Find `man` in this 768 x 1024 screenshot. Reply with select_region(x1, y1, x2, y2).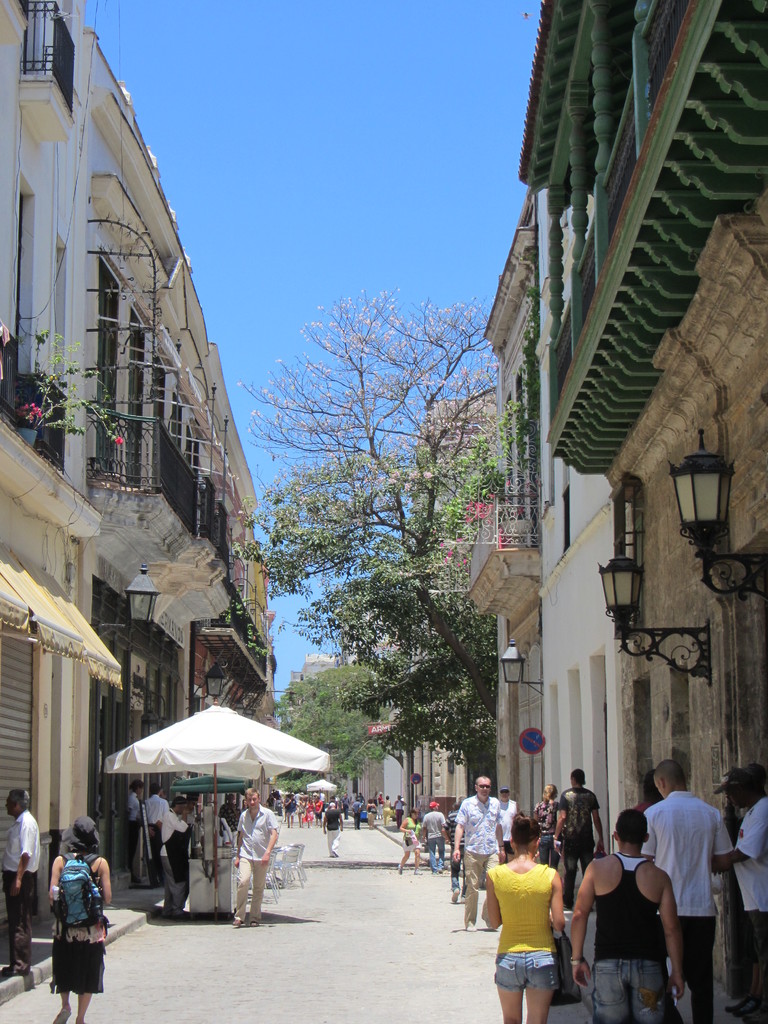
select_region(716, 770, 767, 1022).
